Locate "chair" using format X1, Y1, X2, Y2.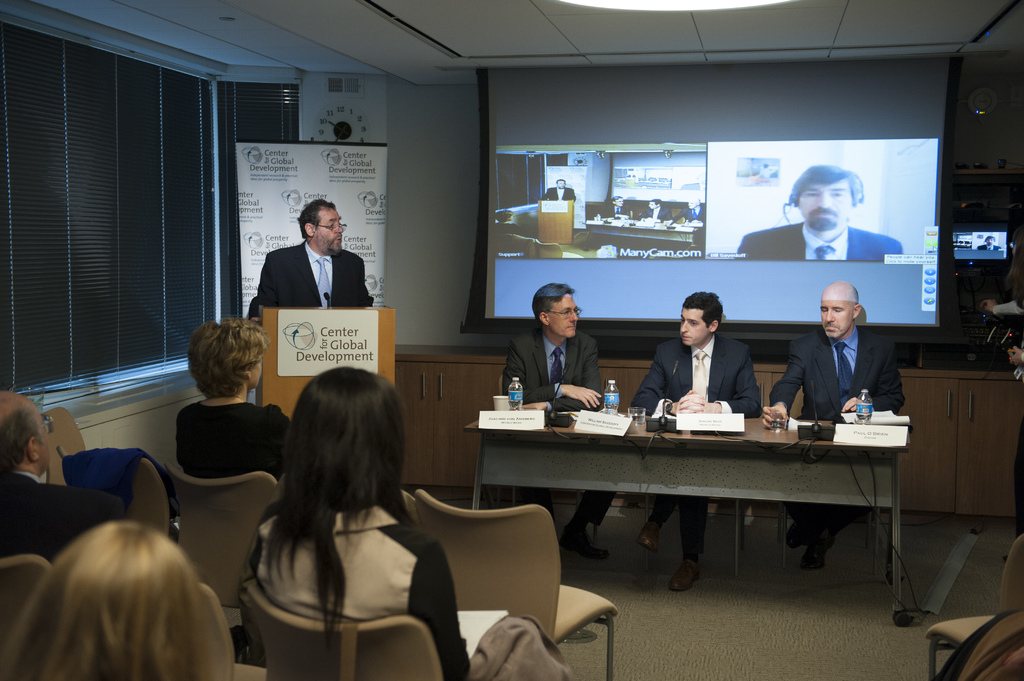
453, 493, 614, 676.
